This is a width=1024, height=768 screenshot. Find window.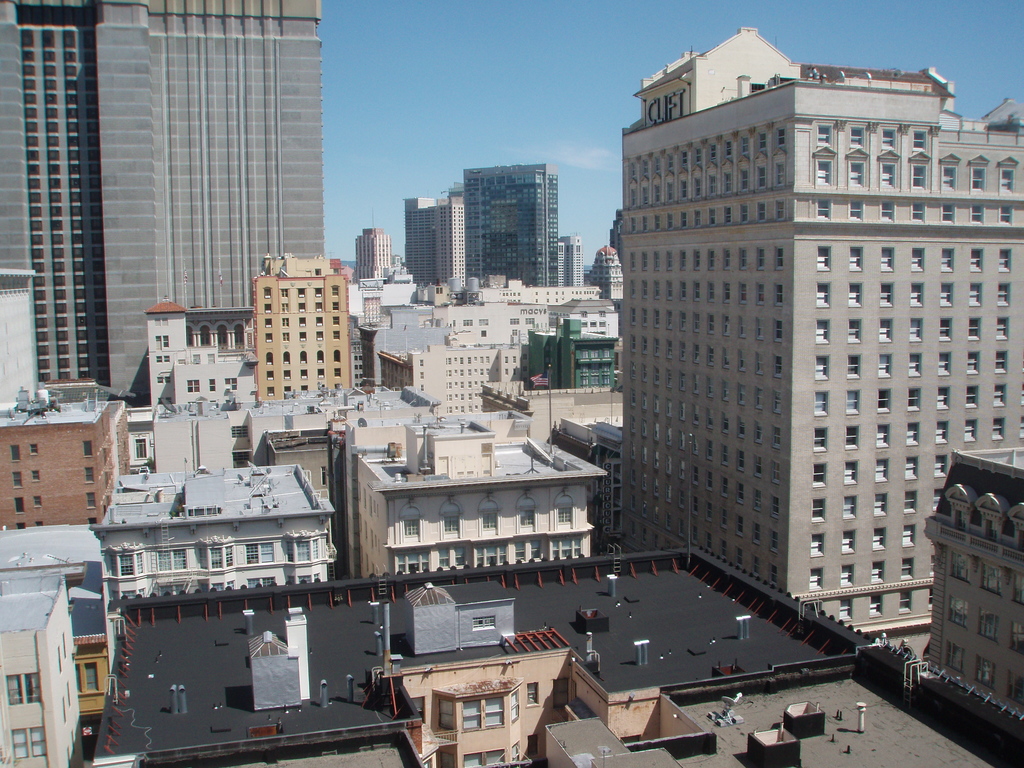
Bounding box: 480,513,499,528.
